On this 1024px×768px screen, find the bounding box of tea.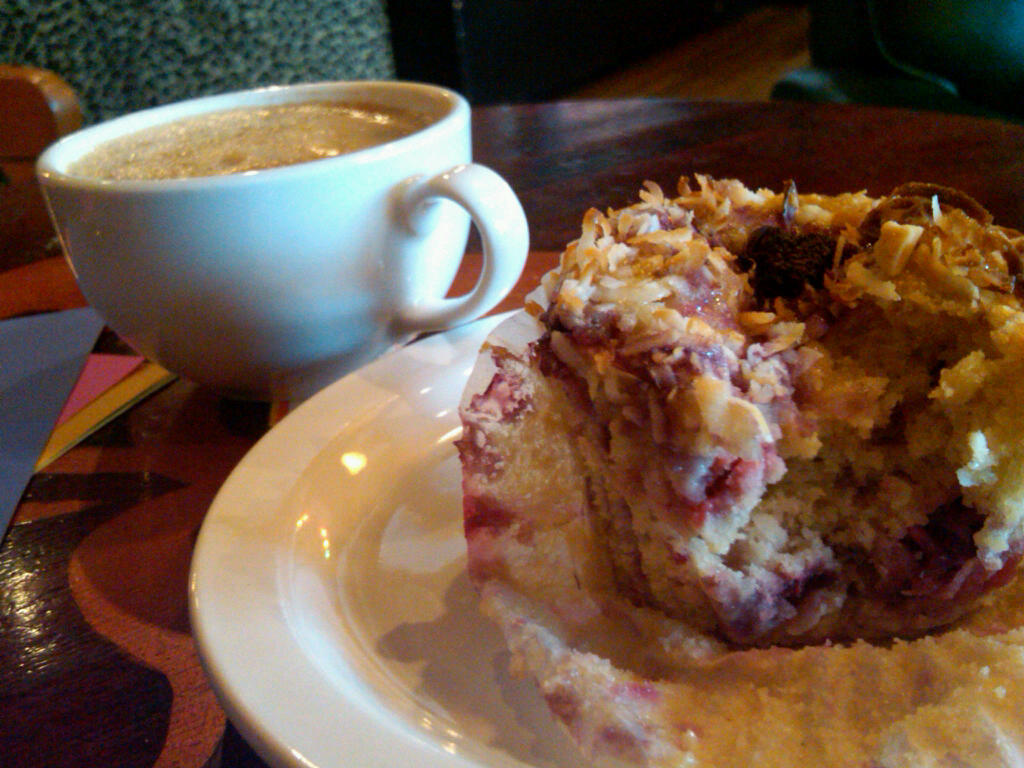
Bounding box: (x1=68, y1=96, x2=439, y2=179).
